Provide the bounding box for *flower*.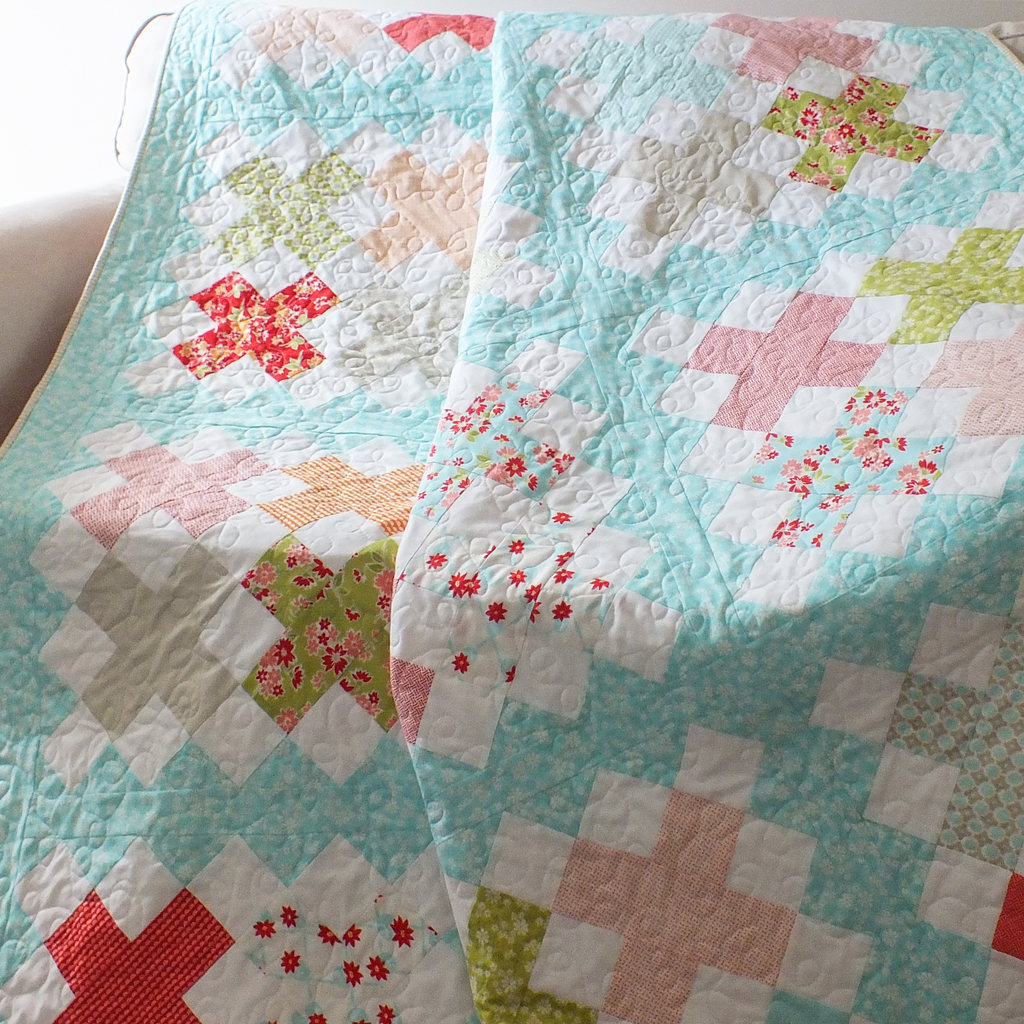
468 573 481 591.
